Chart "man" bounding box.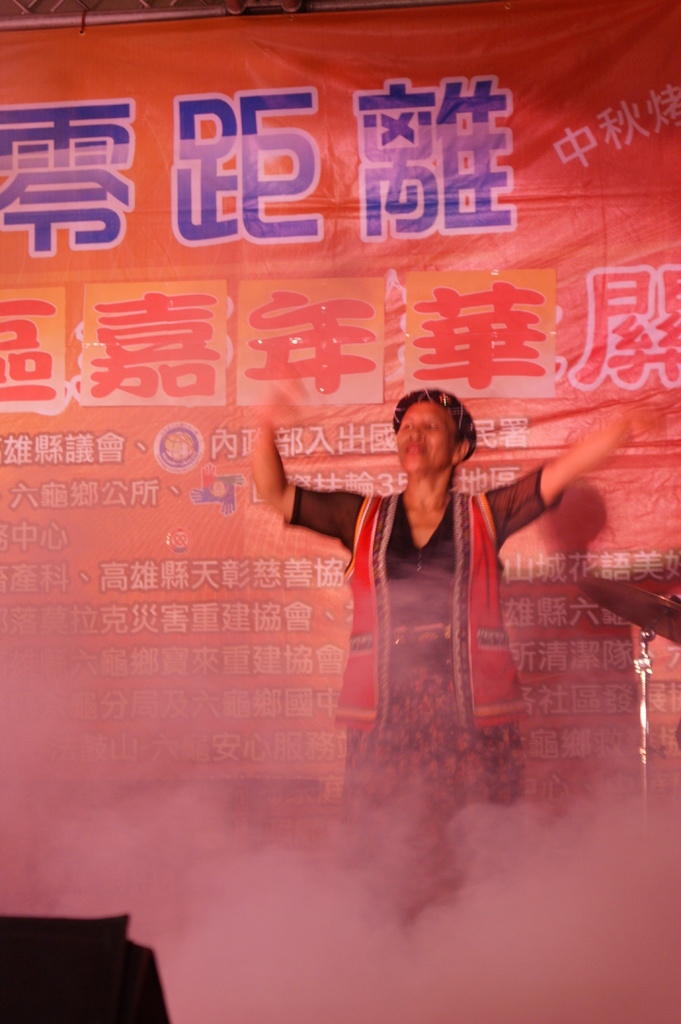
Charted: {"left": 266, "top": 374, "right": 568, "bottom": 691}.
